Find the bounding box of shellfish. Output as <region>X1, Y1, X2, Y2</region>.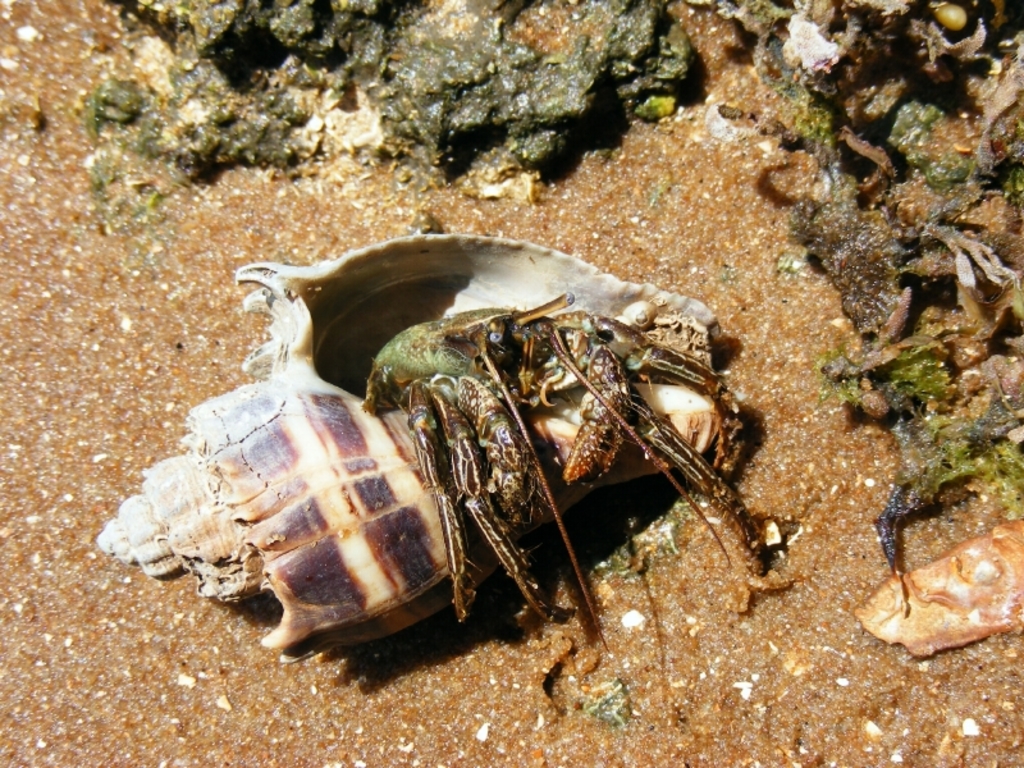
<region>230, 234, 735, 663</region>.
